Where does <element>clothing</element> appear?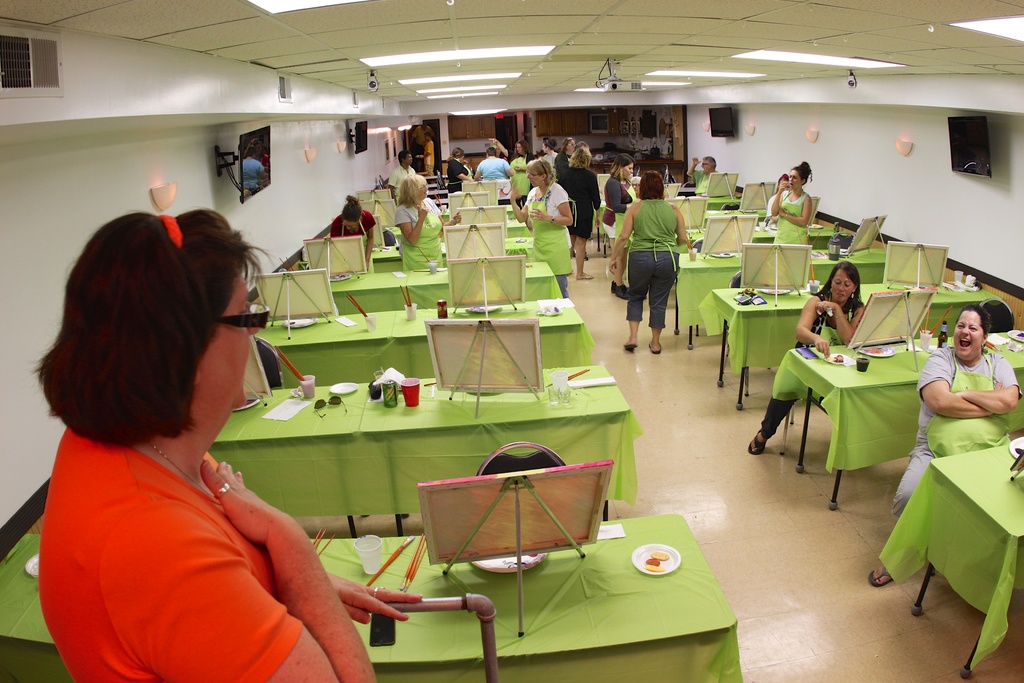
Appears at 621:254:678:329.
